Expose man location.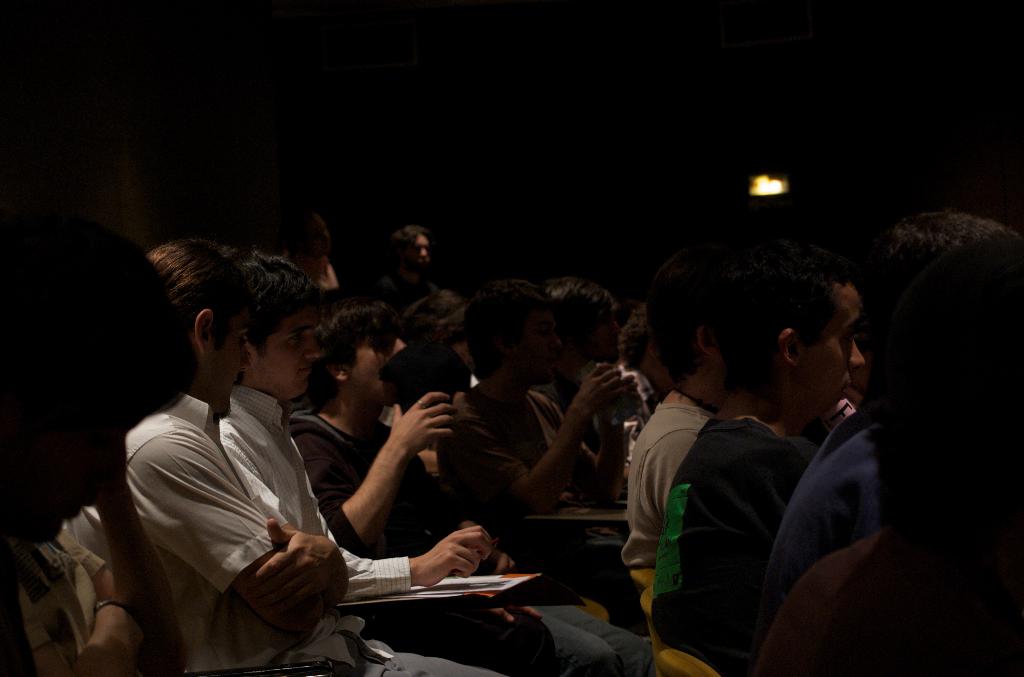
Exposed at bbox=[293, 293, 659, 676].
